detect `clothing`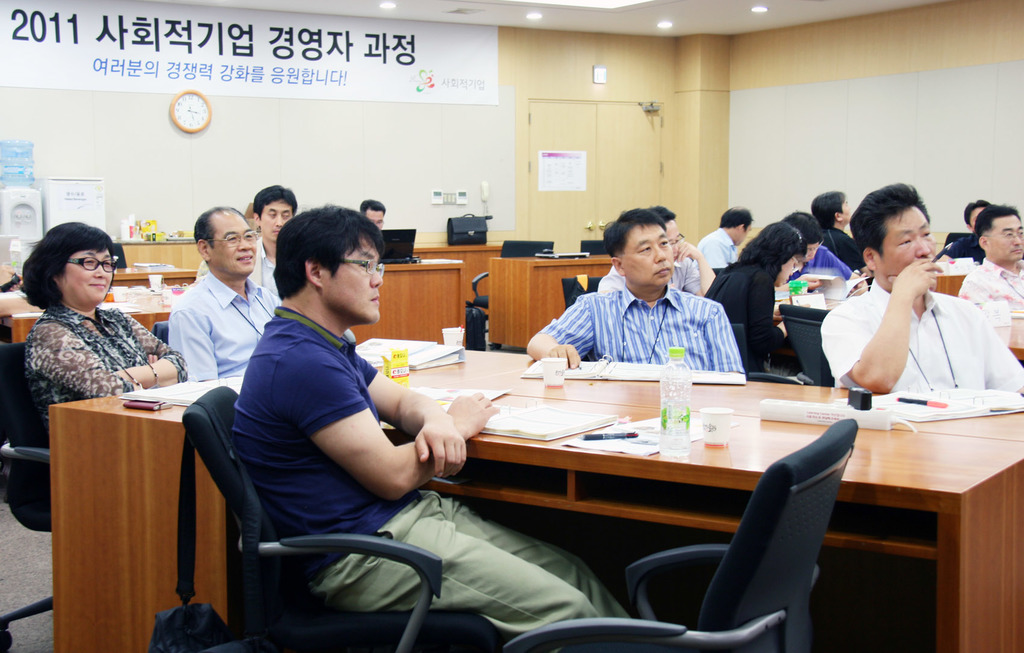
[x1=169, y1=268, x2=280, y2=375]
